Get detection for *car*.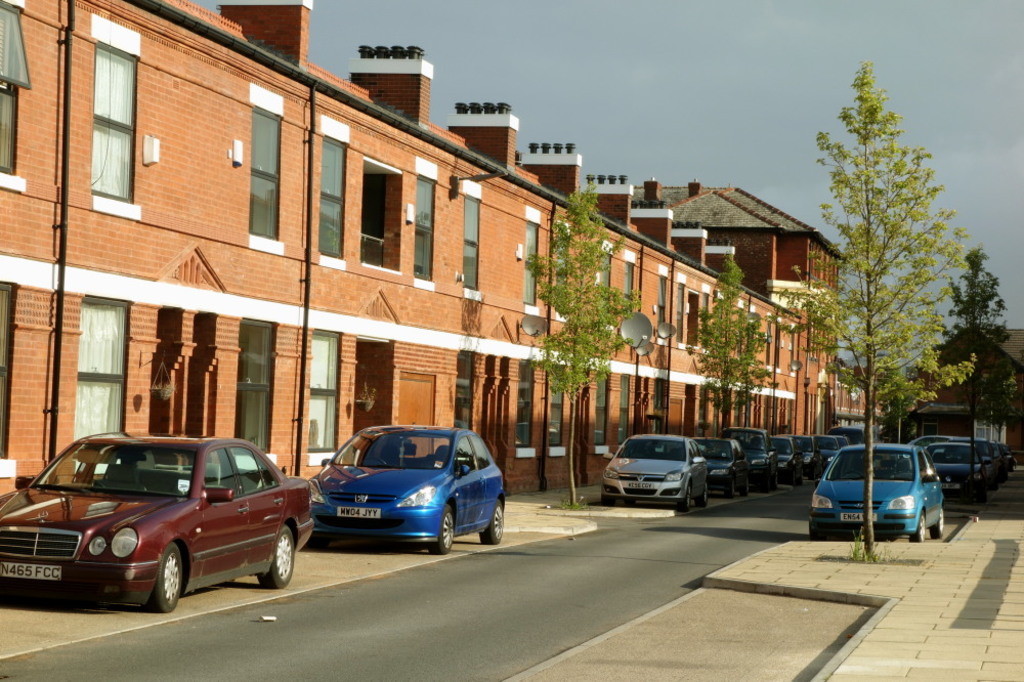
Detection: bbox(724, 422, 778, 489).
